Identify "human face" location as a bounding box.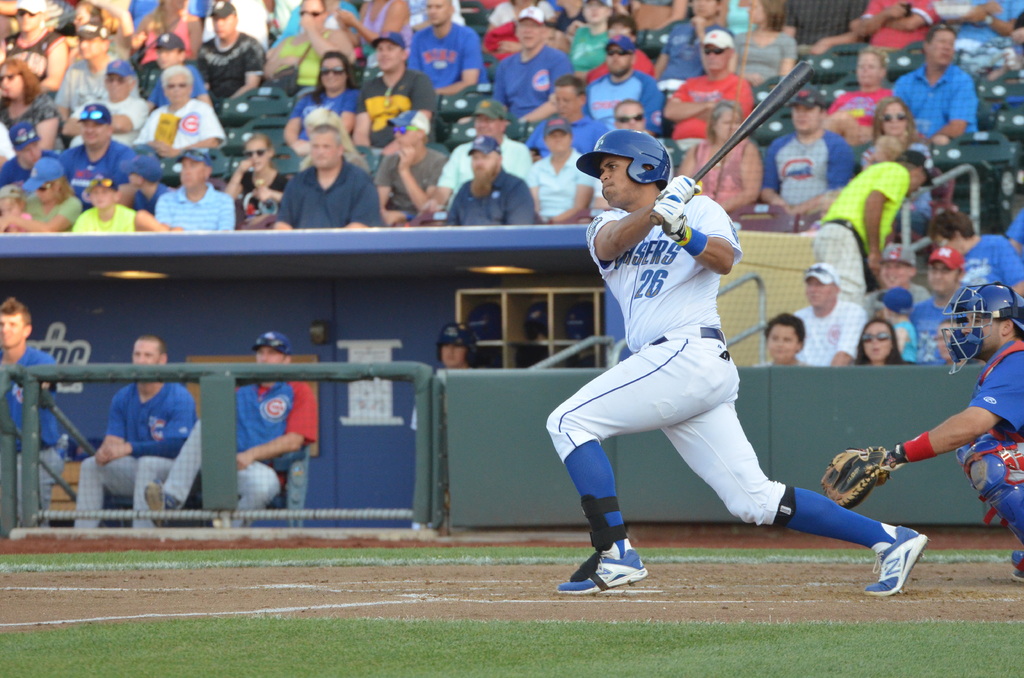
left=765, top=307, right=799, bottom=357.
